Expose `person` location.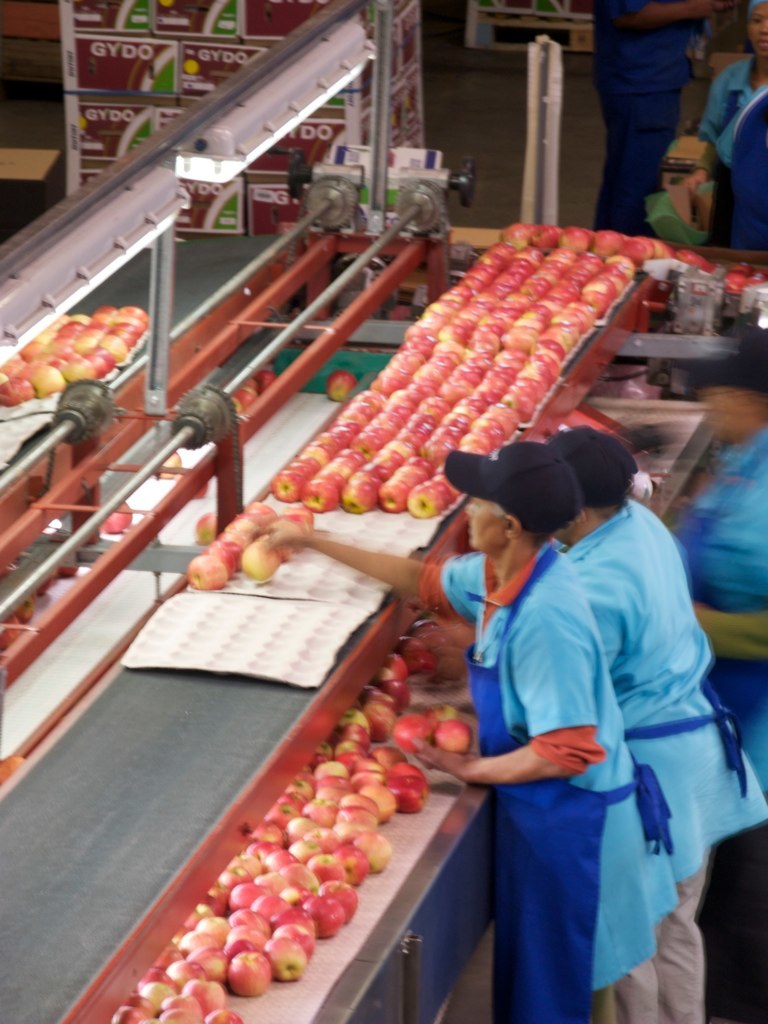
Exposed at select_region(687, 0, 767, 256).
